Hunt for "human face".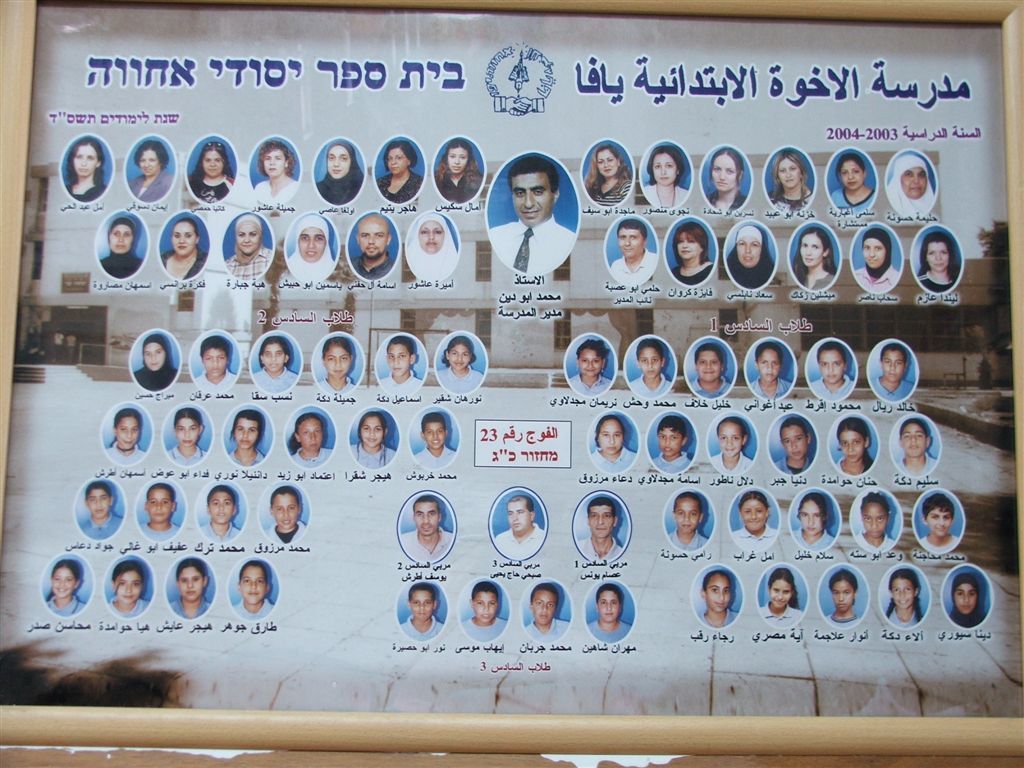
Hunted down at bbox=[179, 558, 203, 605].
